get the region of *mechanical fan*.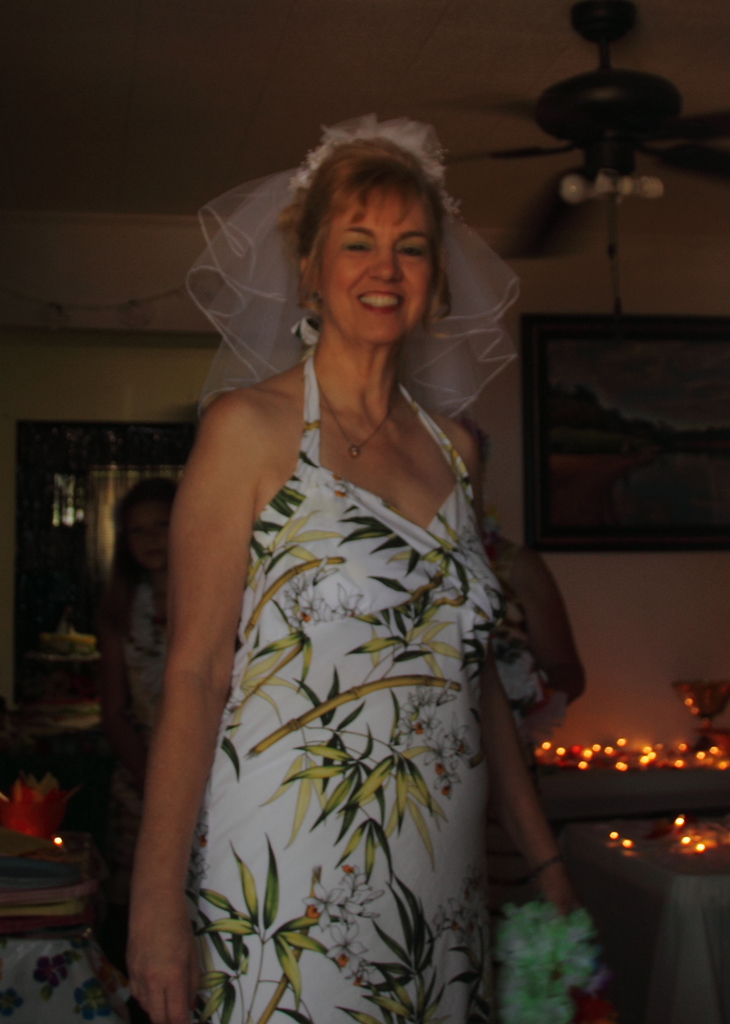
x1=431 y1=0 x2=726 y2=319.
